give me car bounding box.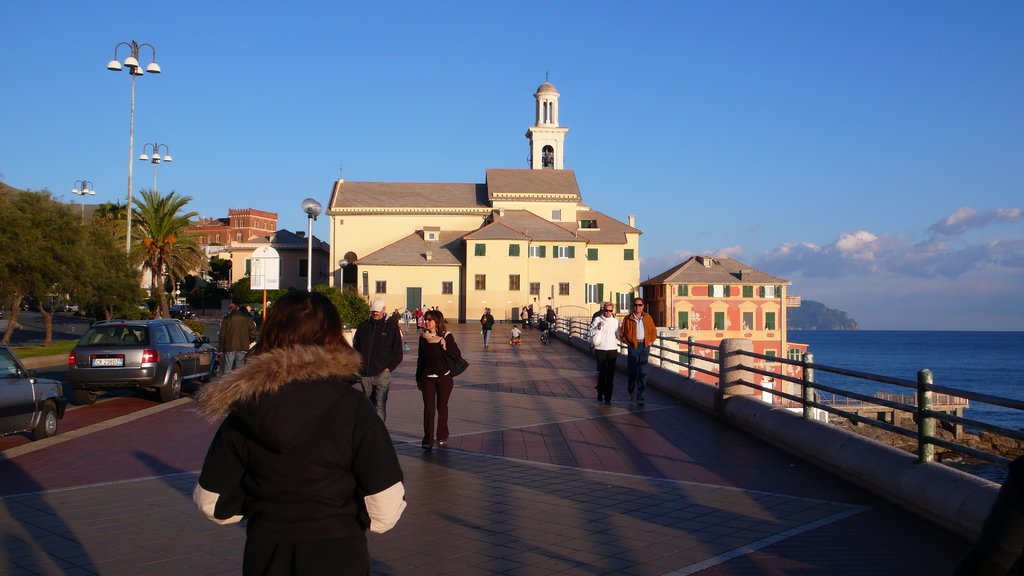
locate(166, 305, 194, 317).
